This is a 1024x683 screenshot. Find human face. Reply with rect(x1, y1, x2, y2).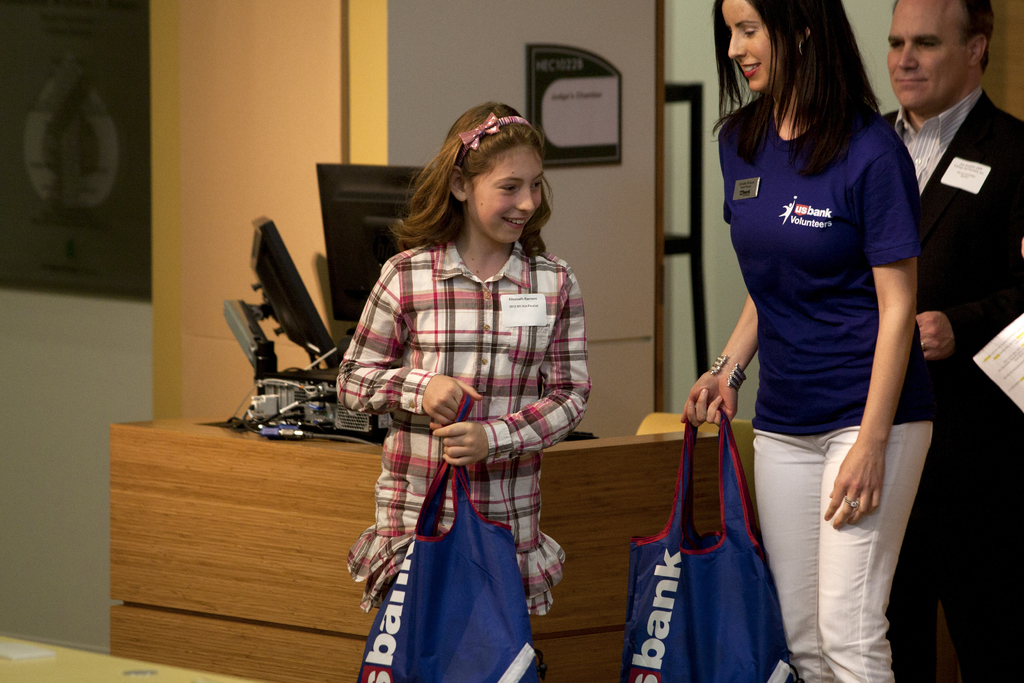
rect(717, 0, 769, 95).
